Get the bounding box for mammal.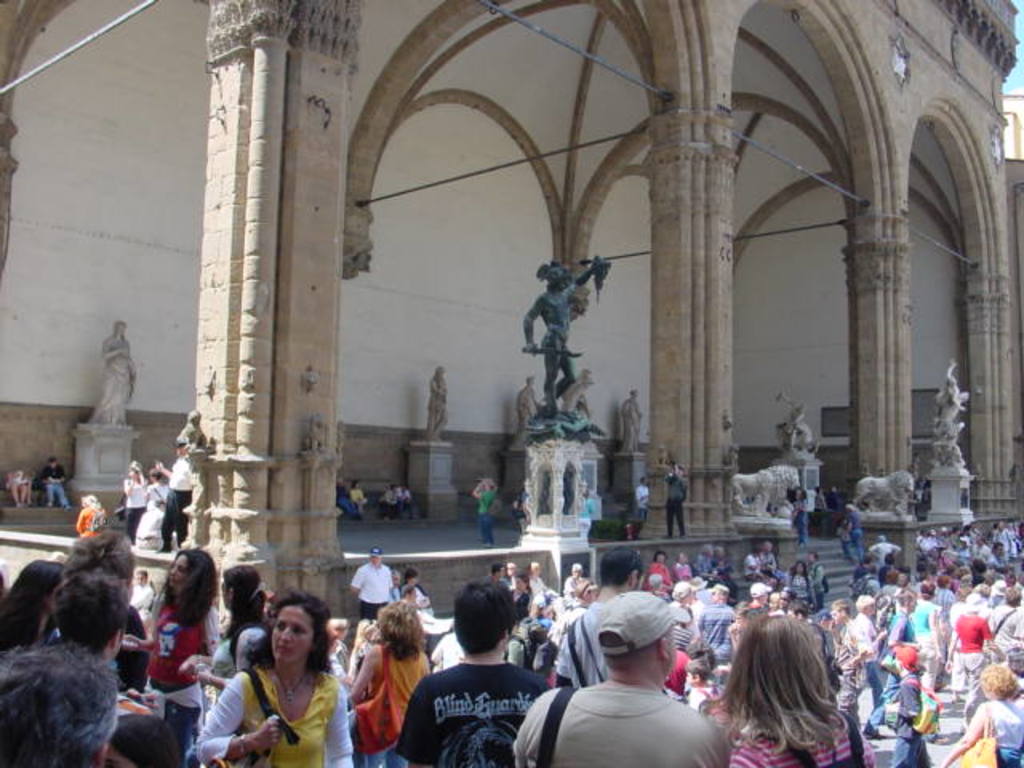
(515,374,541,426).
